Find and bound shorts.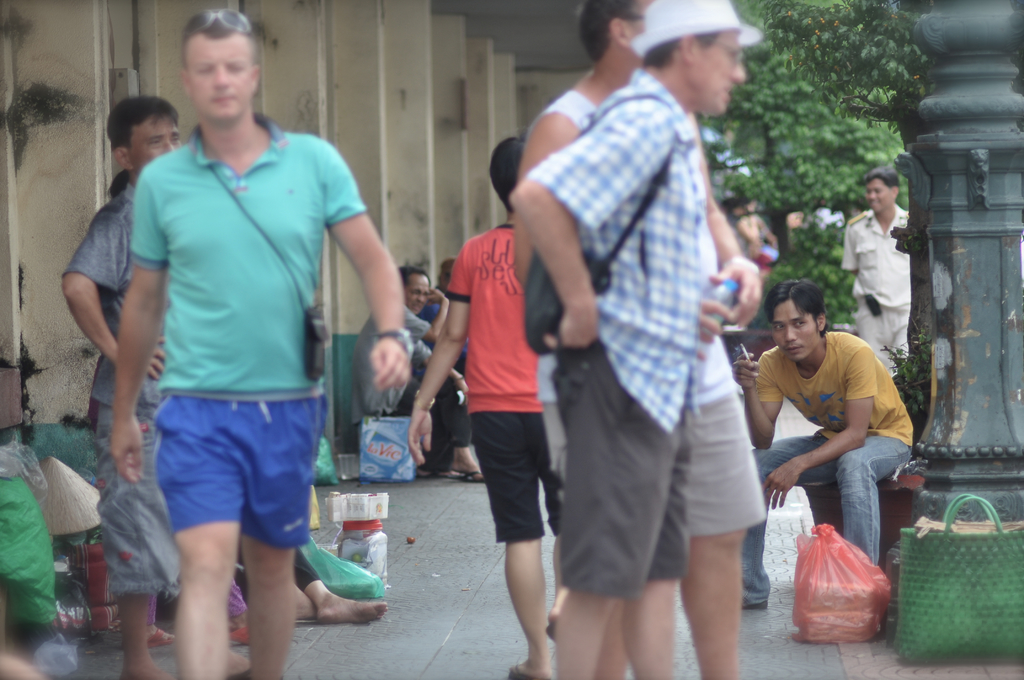
Bound: [x1=132, y1=409, x2=324, y2=544].
